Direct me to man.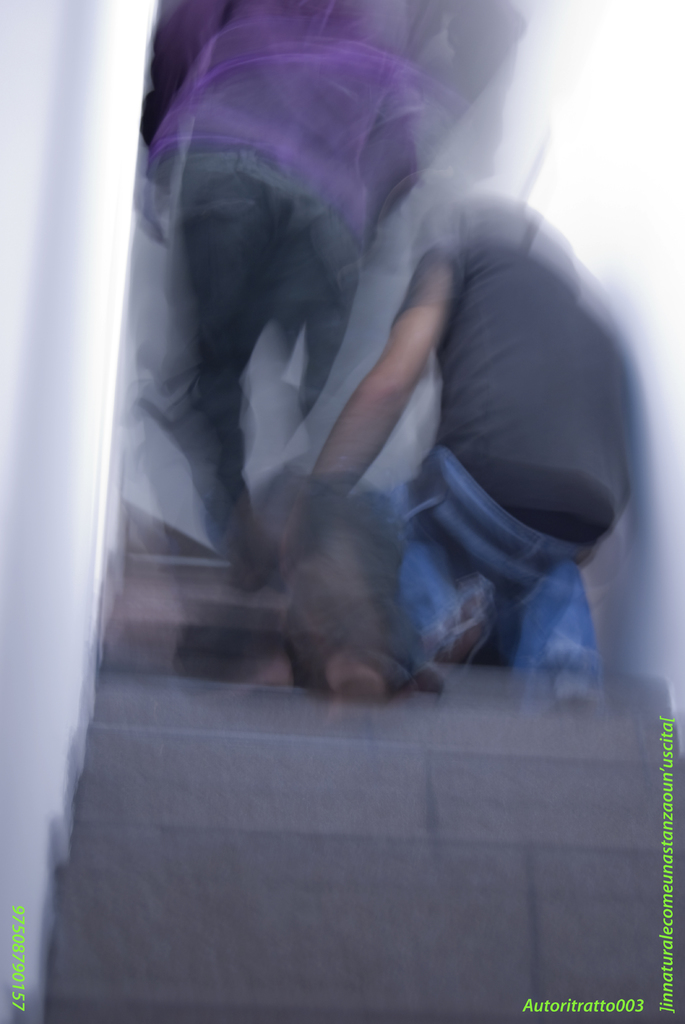
Direction: l=289, t=186, r=649, b=705.
